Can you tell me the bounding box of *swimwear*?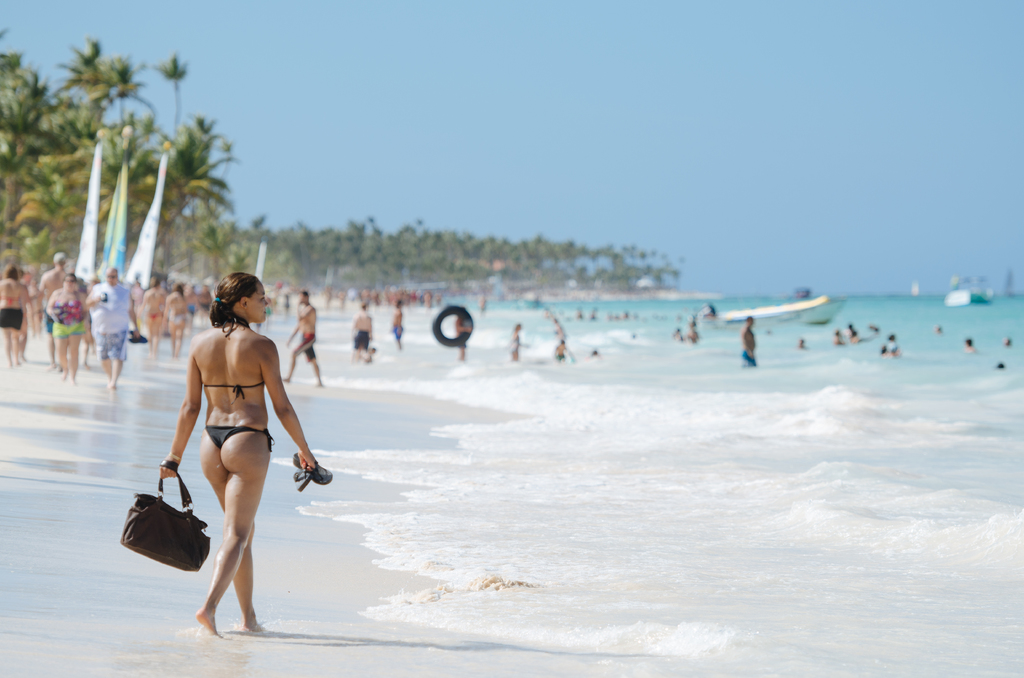
region(196, 379, 266, 407).
